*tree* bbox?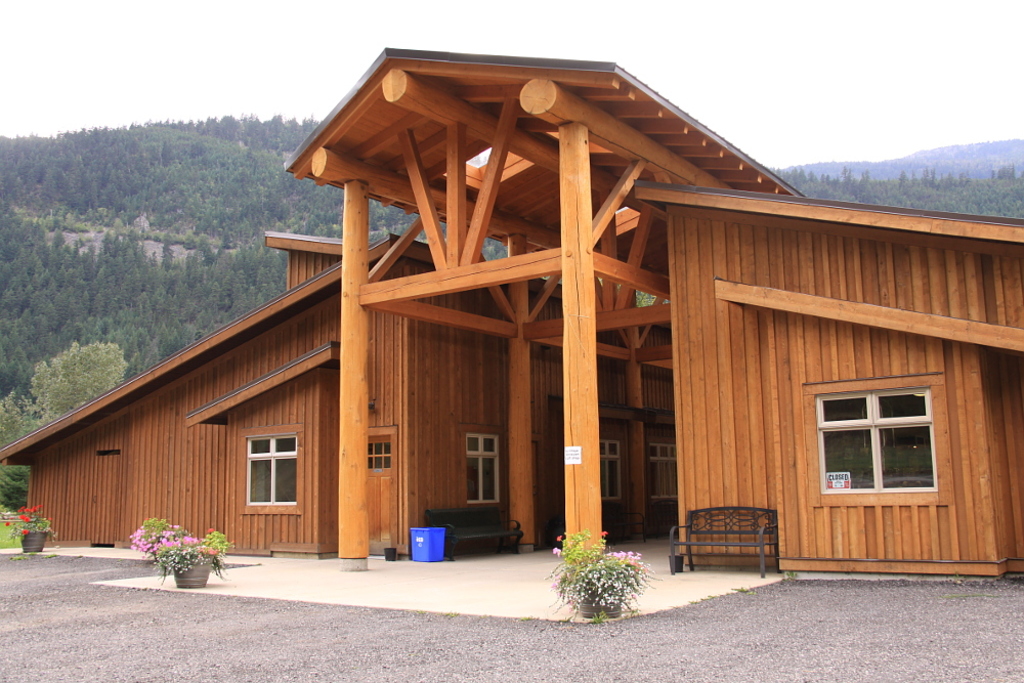
0 103 1023 524
